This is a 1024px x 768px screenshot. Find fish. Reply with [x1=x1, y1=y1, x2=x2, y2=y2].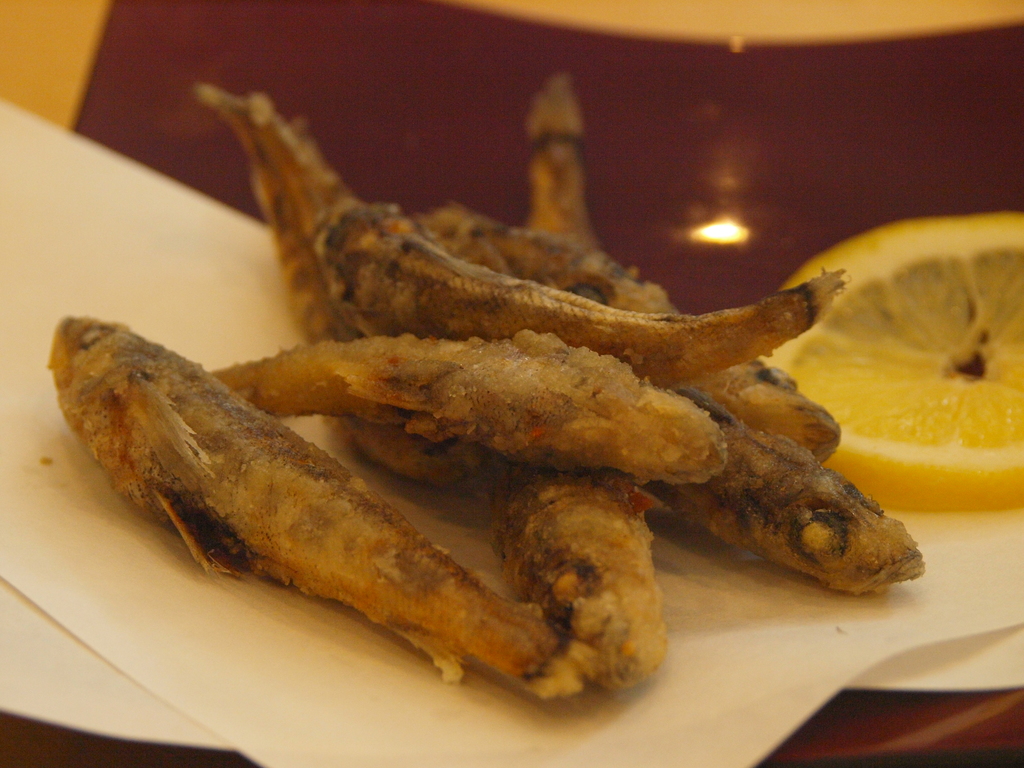
[x1=659, y1=378, x2=938, y2=600].
